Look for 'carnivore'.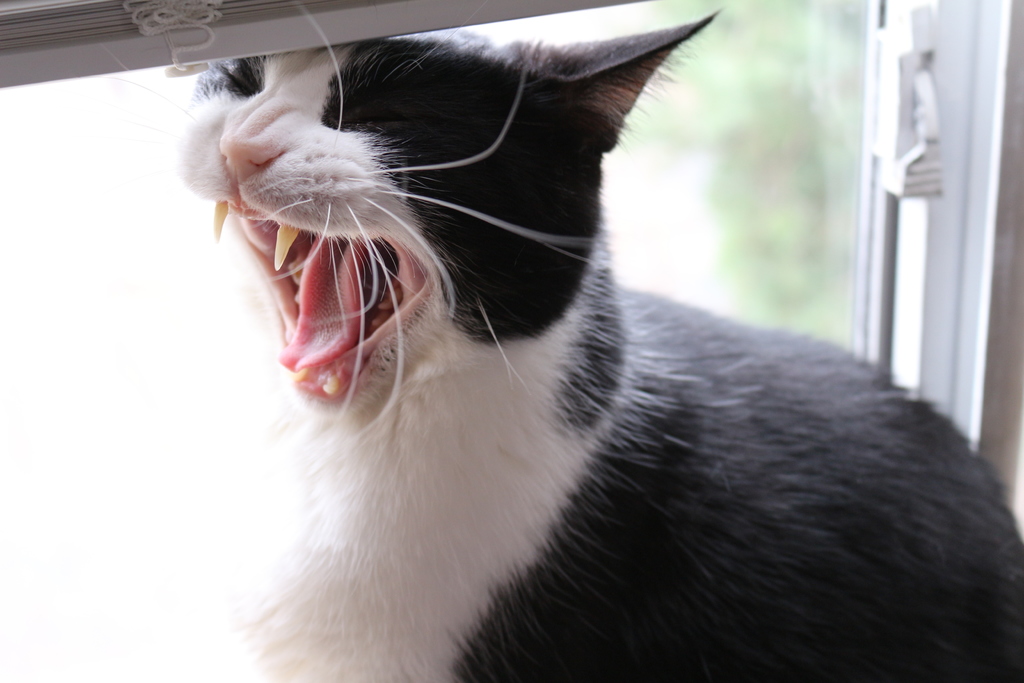
Found: {"x1": 150, "y1": 0, "x2": 993, "y2": 682}.
